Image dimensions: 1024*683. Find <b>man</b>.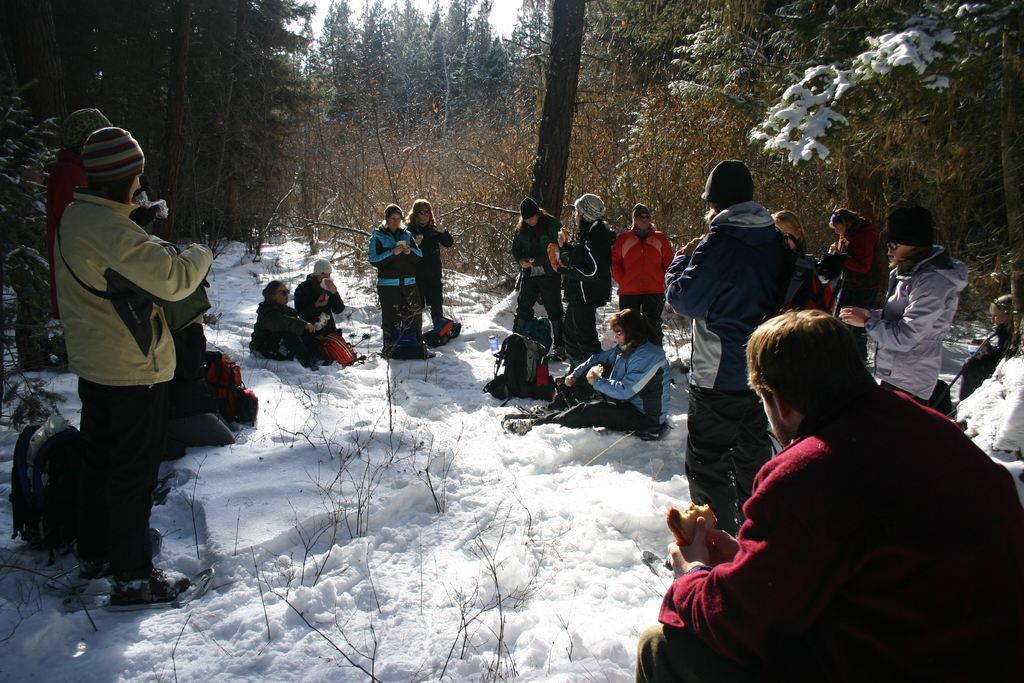
Rect(661, 161, 812, 569).
